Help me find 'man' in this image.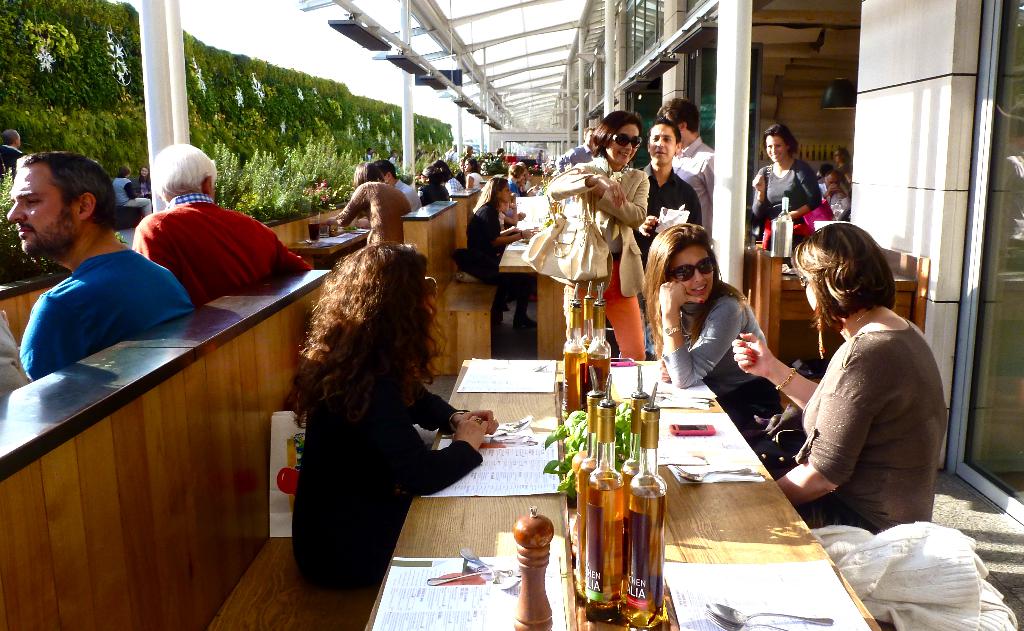
Found it: bbox=[0, 125, 27, 168].
